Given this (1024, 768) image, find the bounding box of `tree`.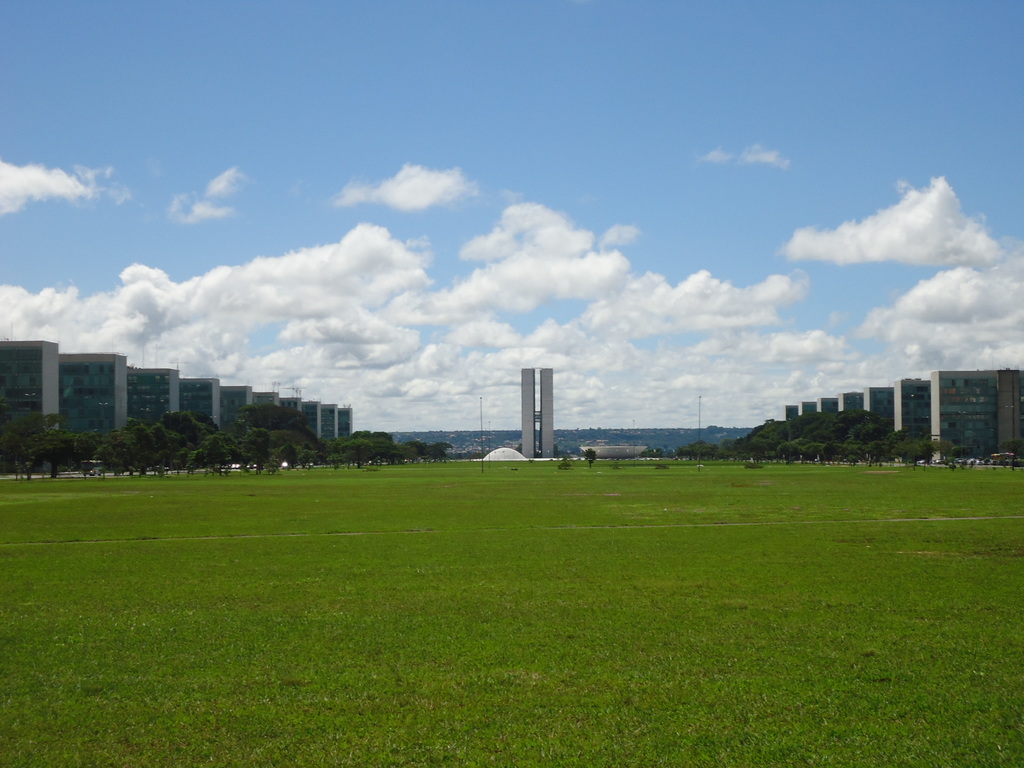
pyautogui.locateOnScreen(348, 432, 367, 469).
